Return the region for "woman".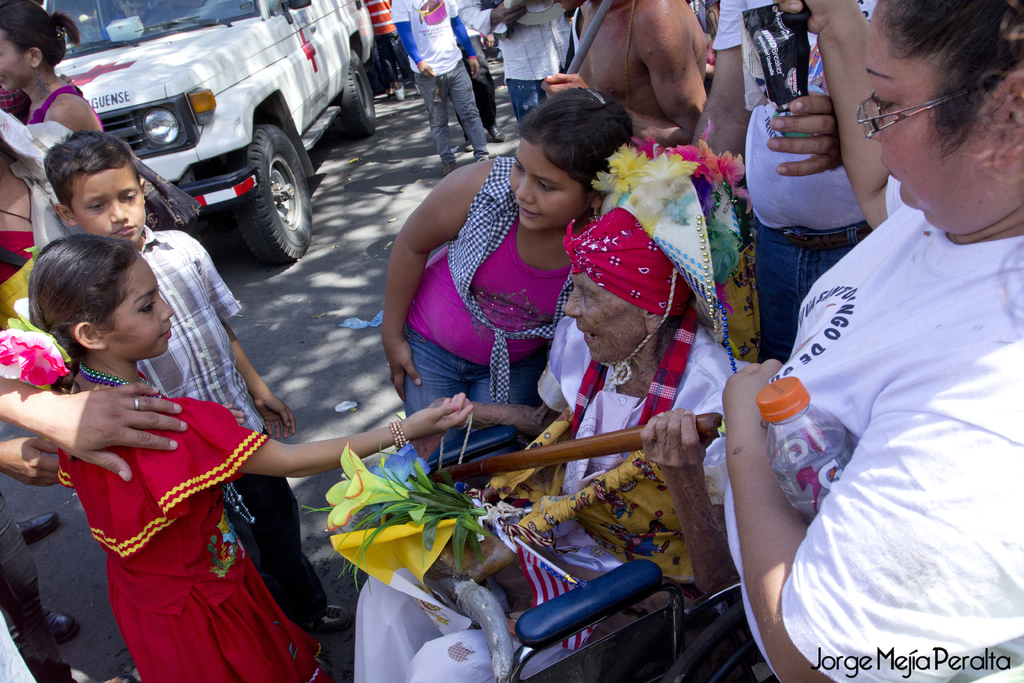
pyautogui.locateOnScreen(715, 0, 1023, 682).
